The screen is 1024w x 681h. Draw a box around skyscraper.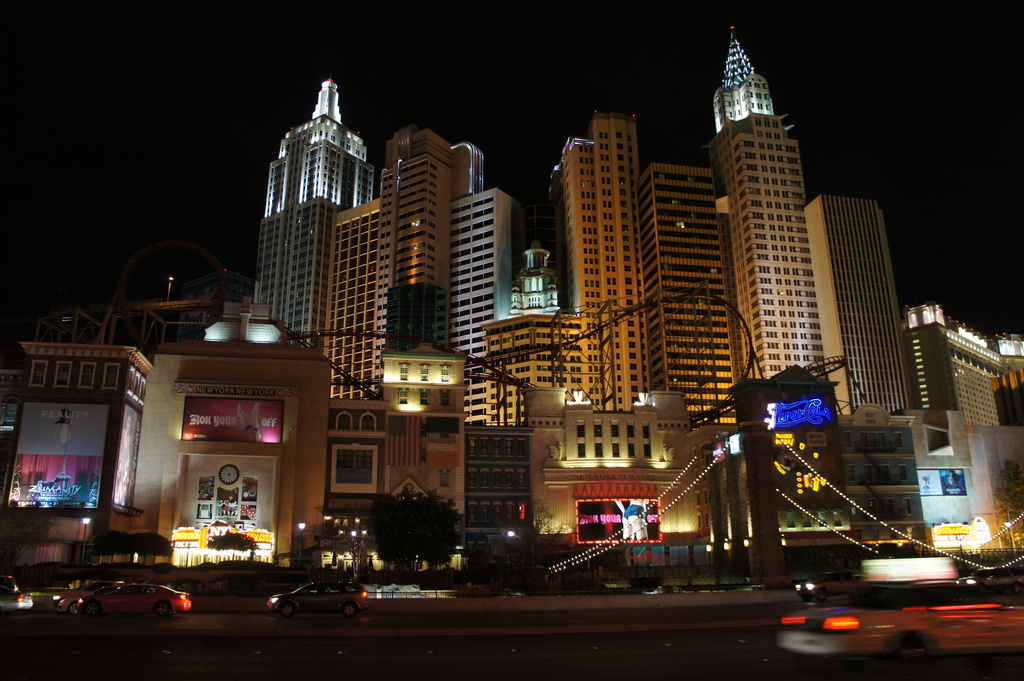
(633,167,742,421).
